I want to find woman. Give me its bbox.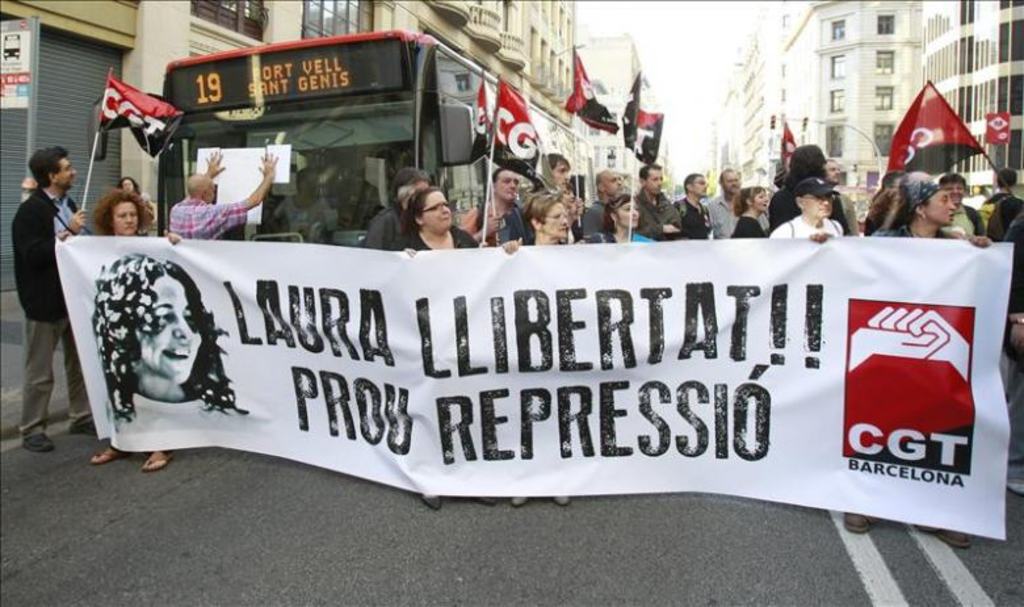
bbox(84, 192, 180, 474).
